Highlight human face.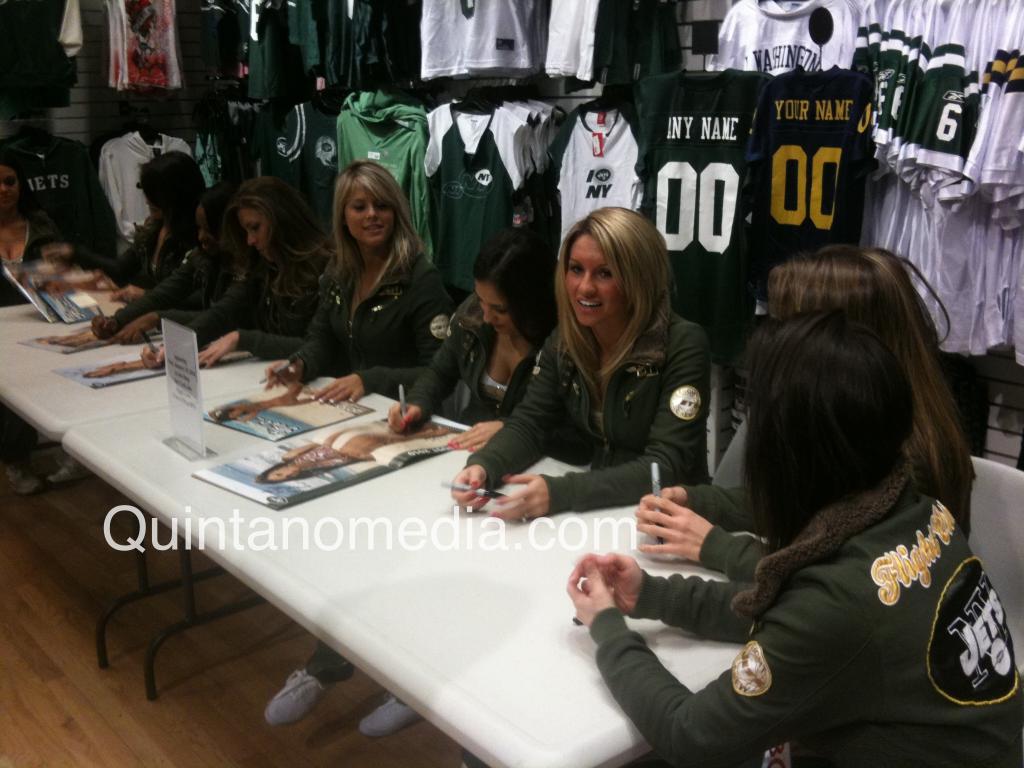
Highlighted region: l=344, t=187, r=394, b=245.
